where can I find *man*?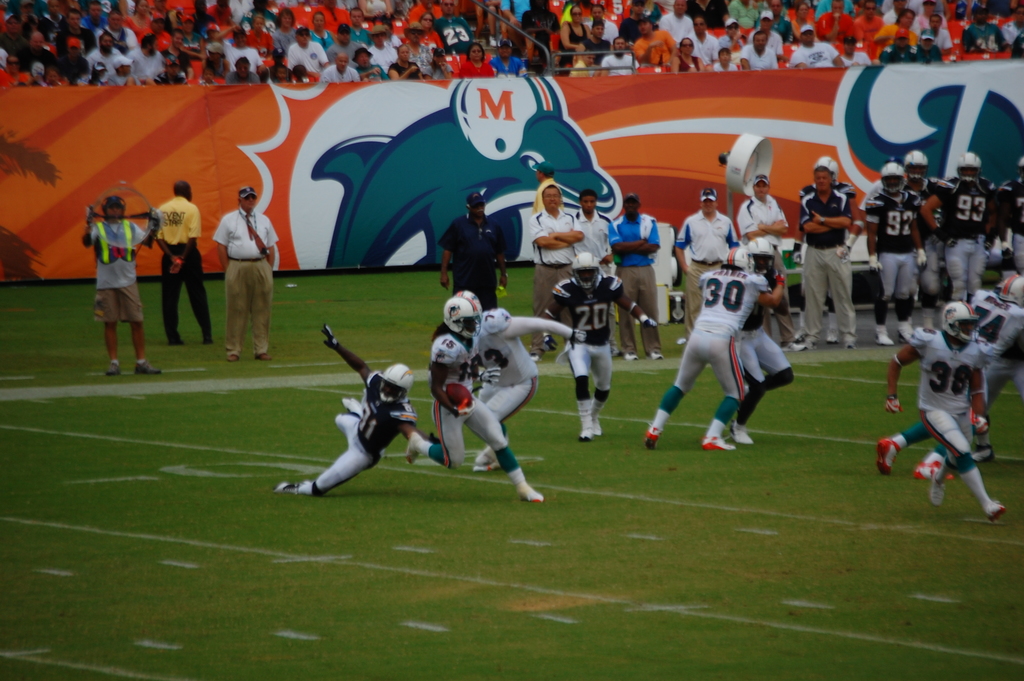
You can find it at <box>130,33,162,86</box>.
